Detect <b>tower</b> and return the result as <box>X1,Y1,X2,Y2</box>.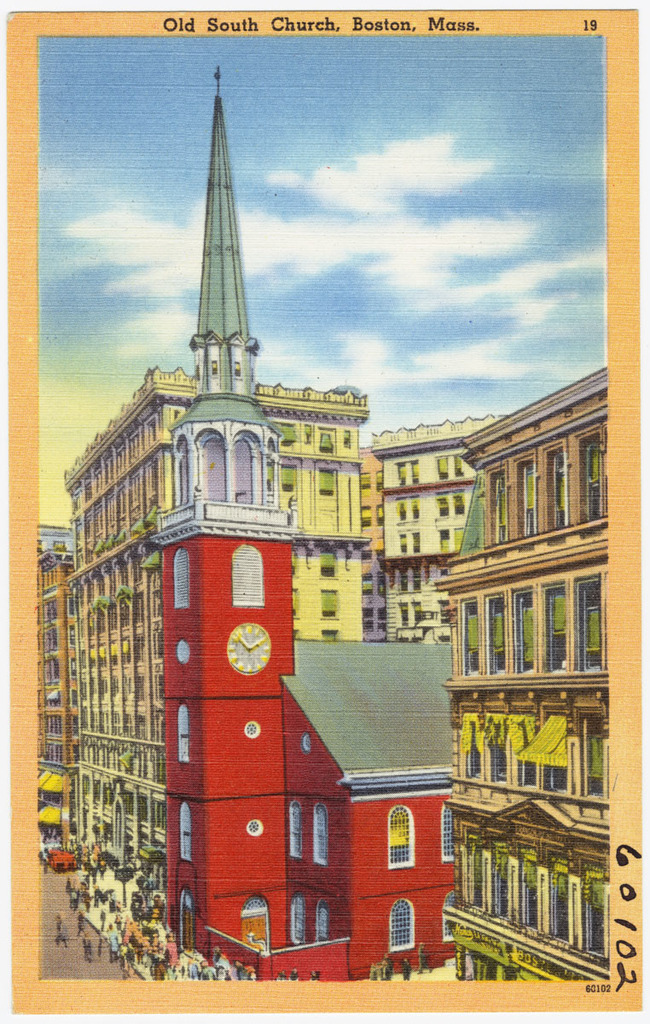
<box>154,55,309,960</box>.
